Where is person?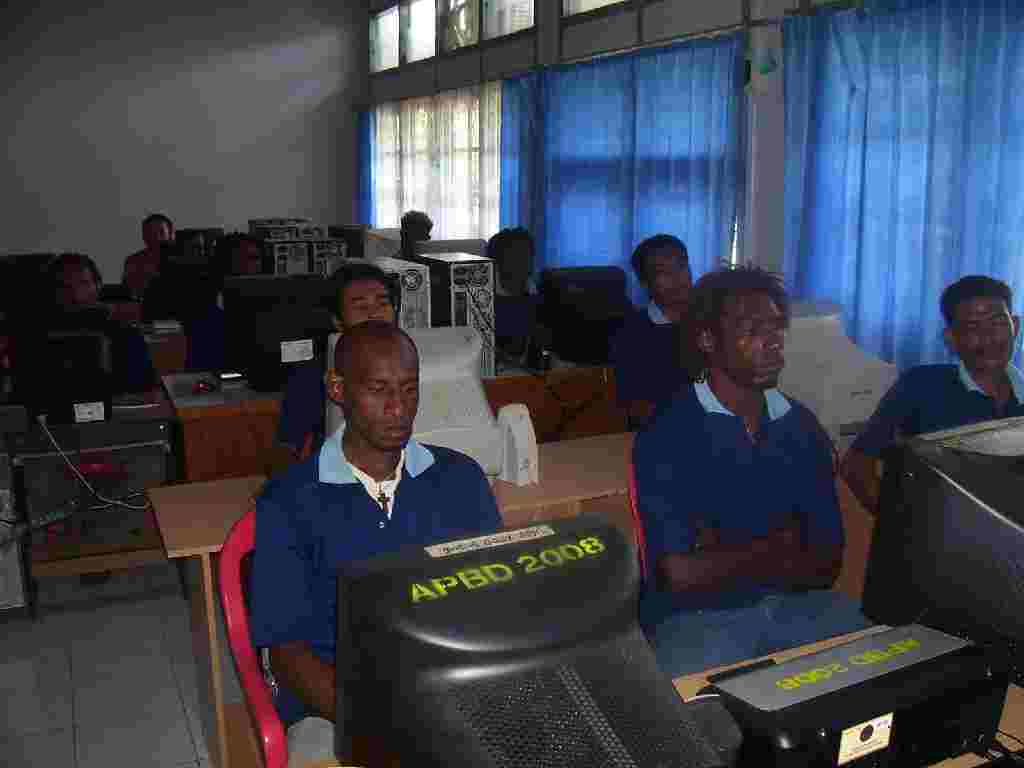
locate(124, 210, 204, 301).
